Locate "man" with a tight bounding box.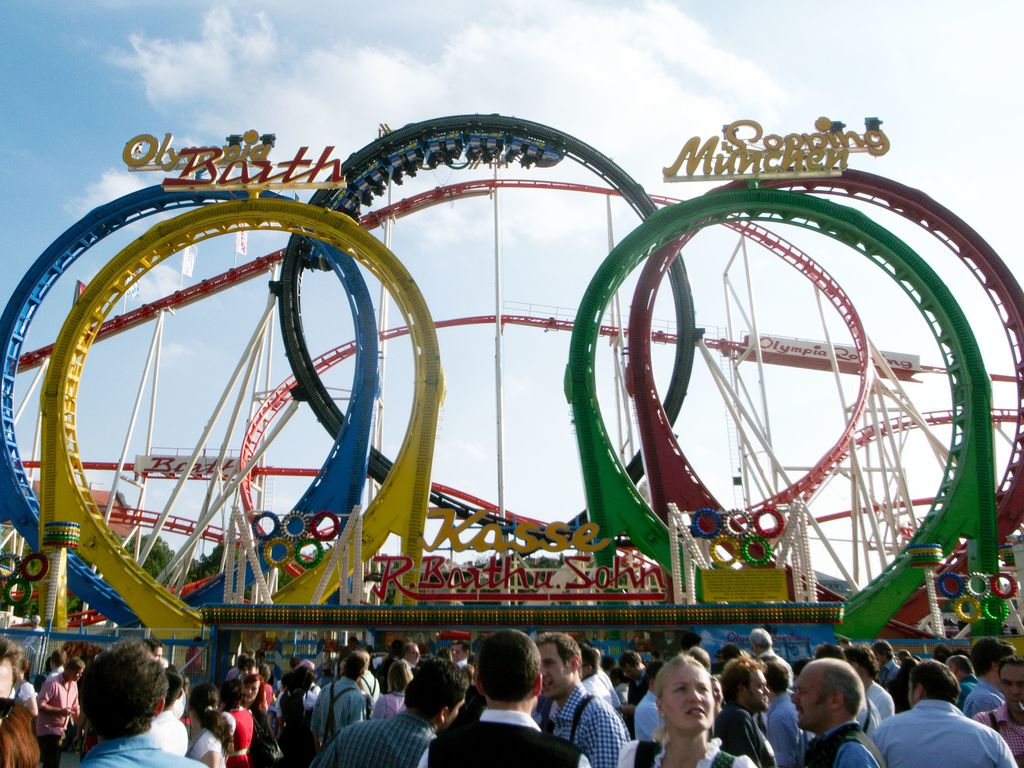
[840,641,900,722].
